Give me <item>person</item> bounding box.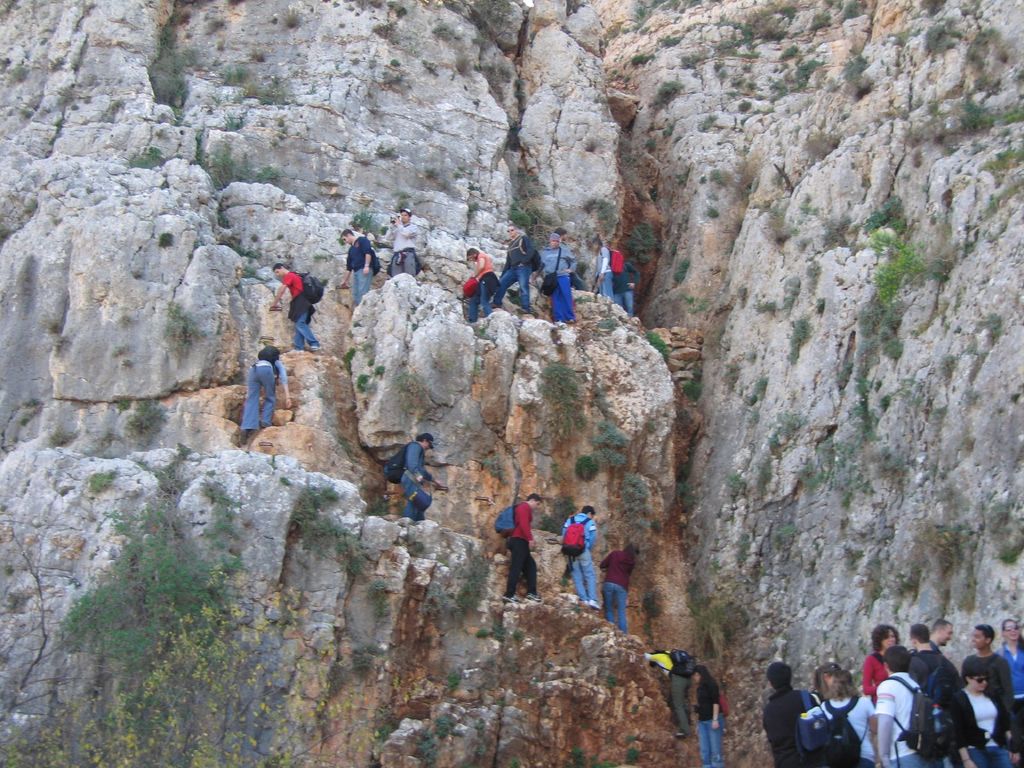
select_region(533, 225, 579, 321).
